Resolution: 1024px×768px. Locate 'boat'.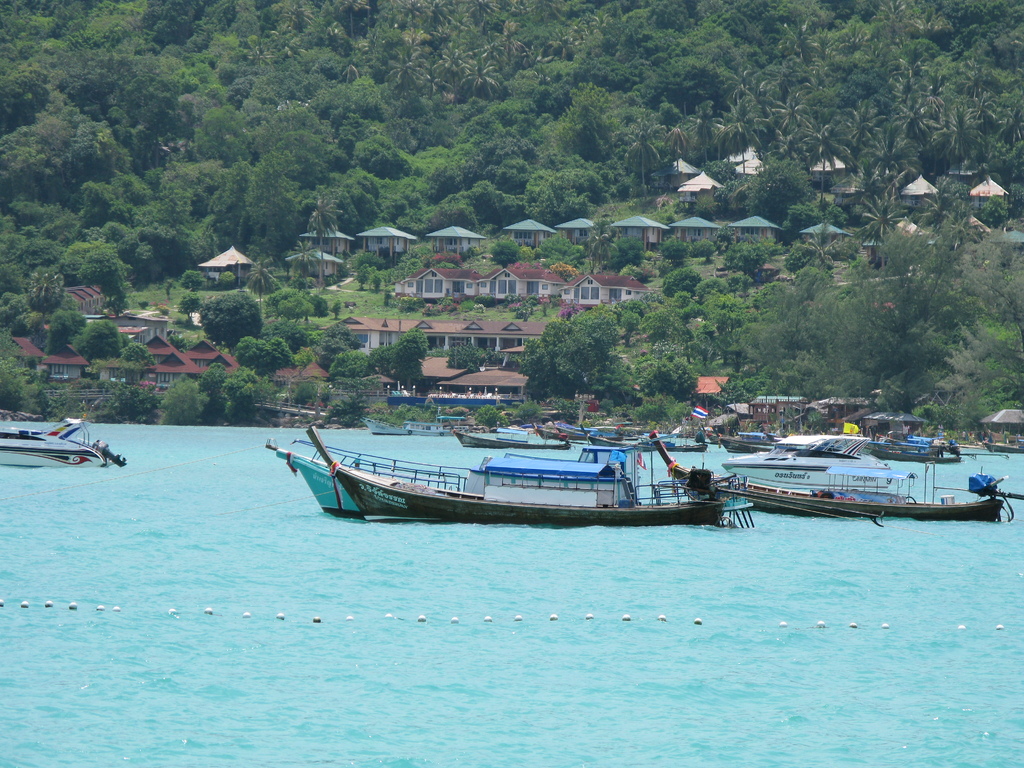
(left=779, top=426, right=867, bottom=458).
